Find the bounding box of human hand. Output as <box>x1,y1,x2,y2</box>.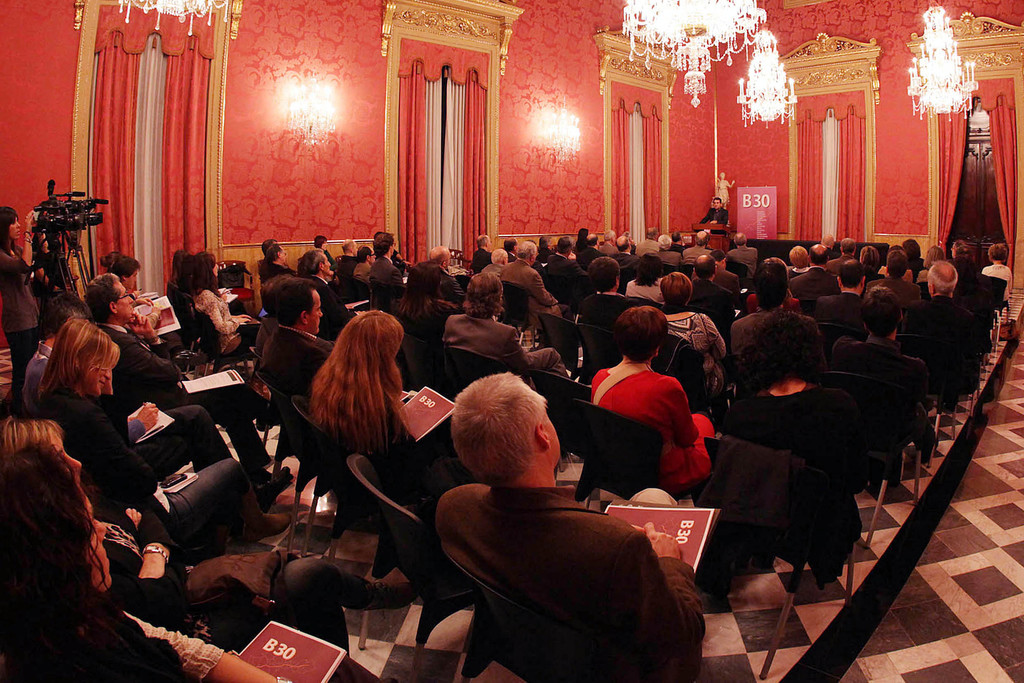
<box>137,295,155,306</box>.
